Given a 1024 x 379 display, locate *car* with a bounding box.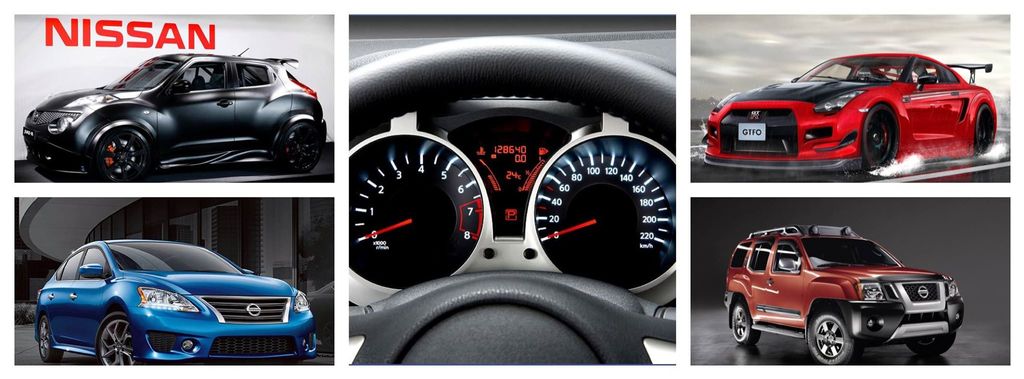
Located: 28, 47, 326, 182.
